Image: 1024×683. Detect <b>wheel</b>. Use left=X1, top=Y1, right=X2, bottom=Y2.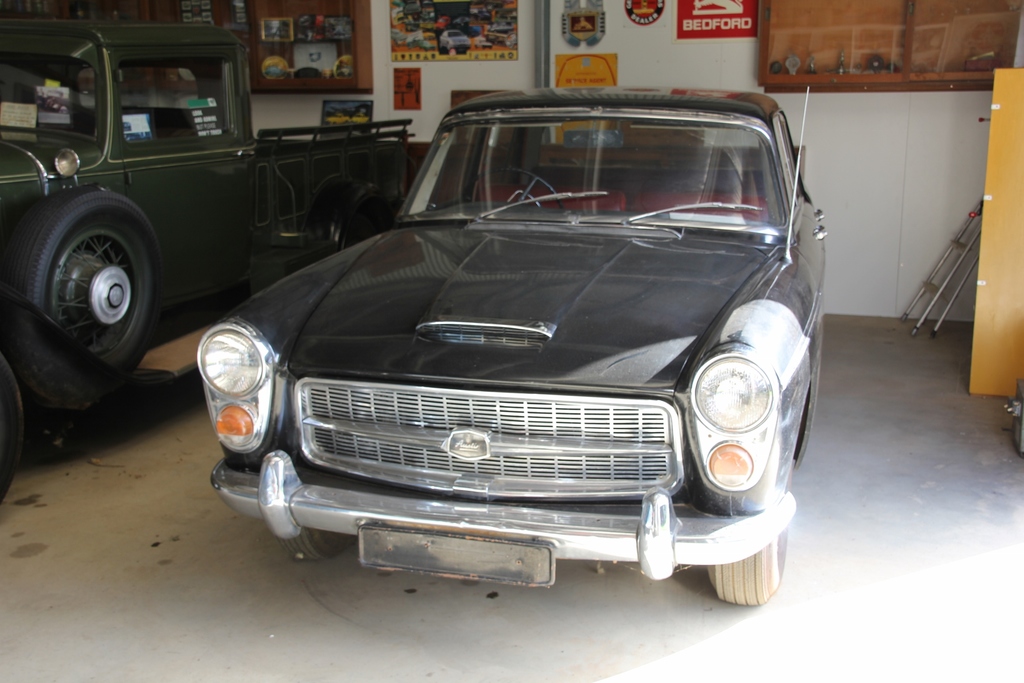
left=0, top=180, right=162, bottom=420.
